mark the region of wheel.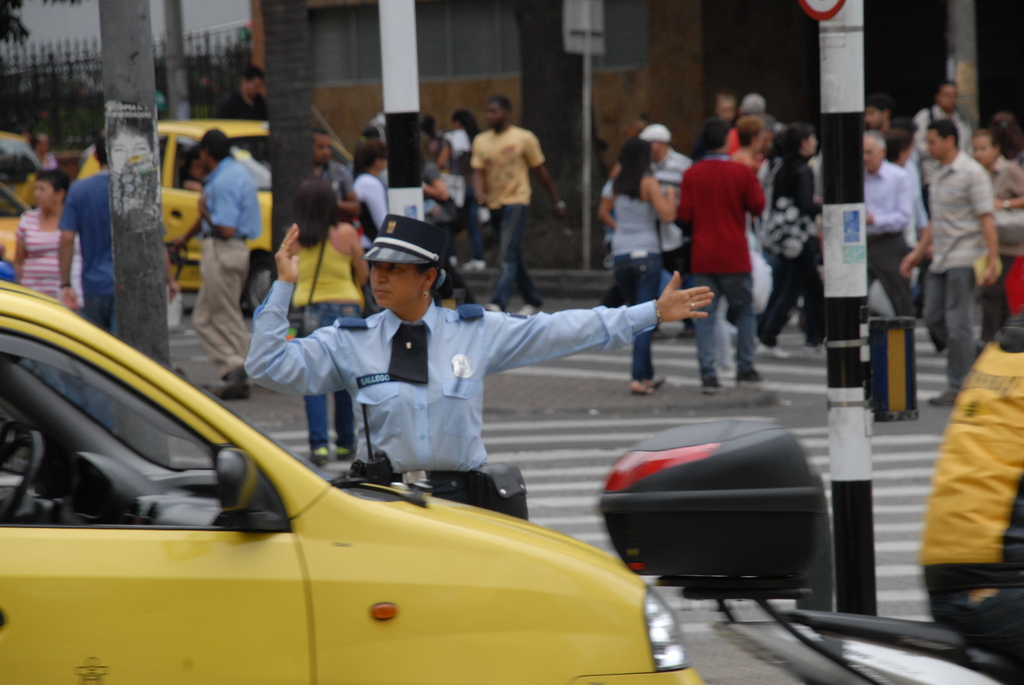
Region: [x1=0, y1=429, x2=47, y2=524].
